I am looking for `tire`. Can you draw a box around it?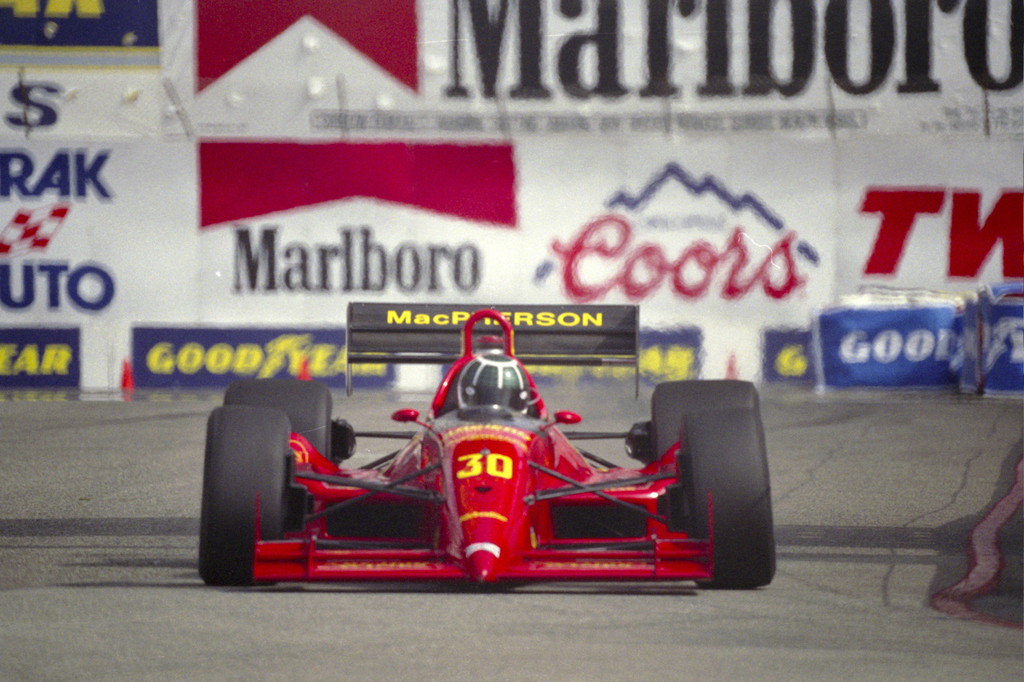
Sure, the bounding box is rect(223, 379, 333, 457).
